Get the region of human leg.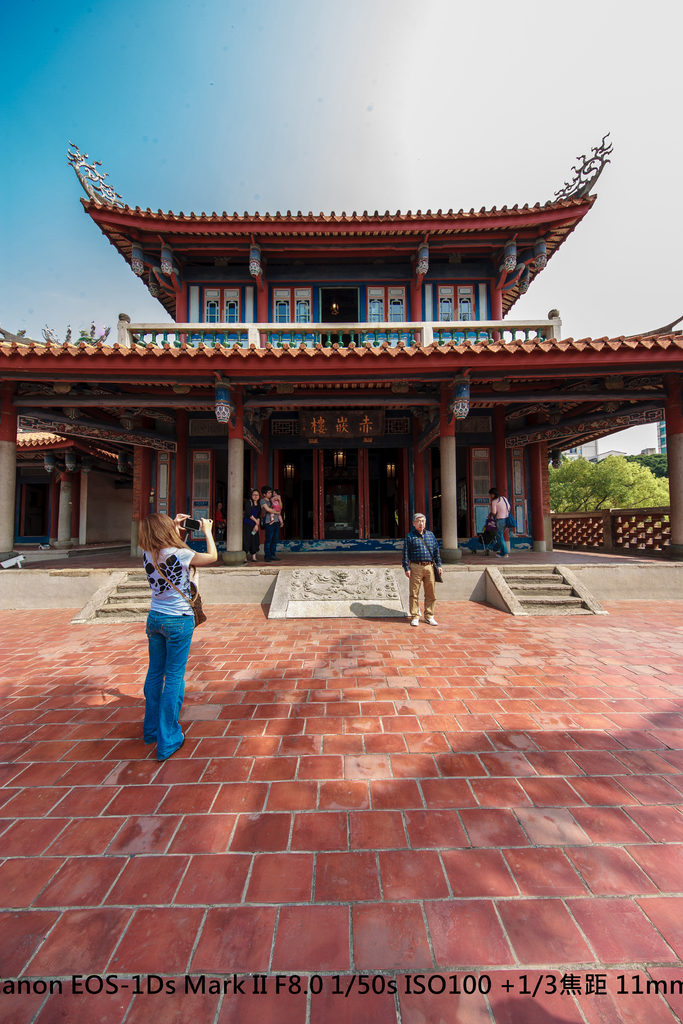
[160, 591, 193, 756].
